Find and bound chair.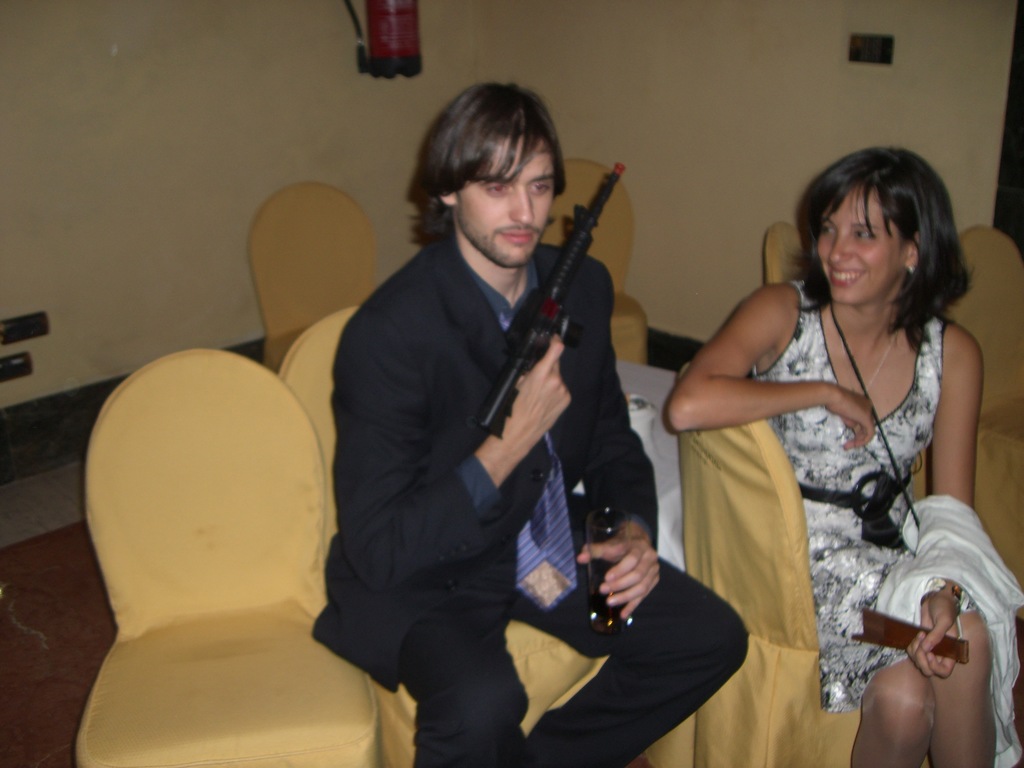
Bound: 646 362 932 767.
